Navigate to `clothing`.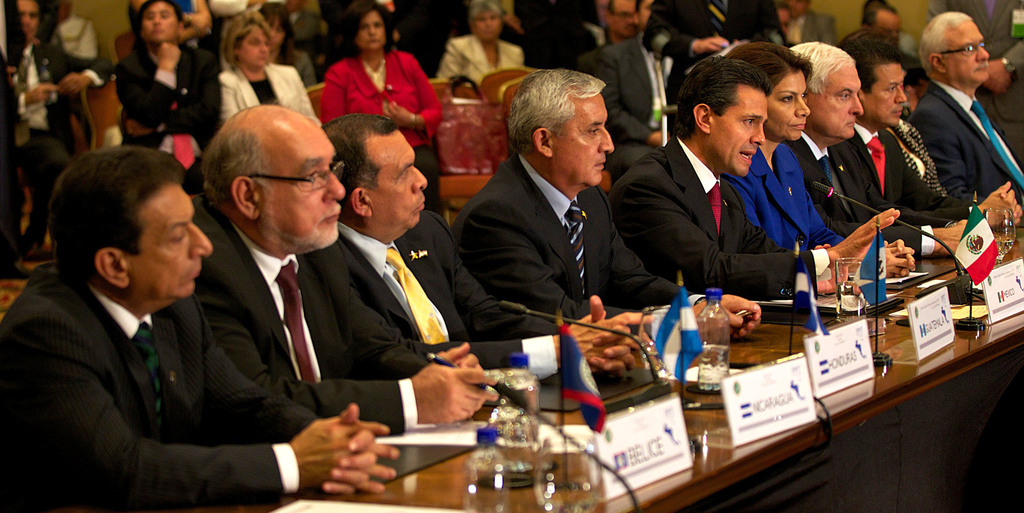
Navigation target: 612 140 824 303.
